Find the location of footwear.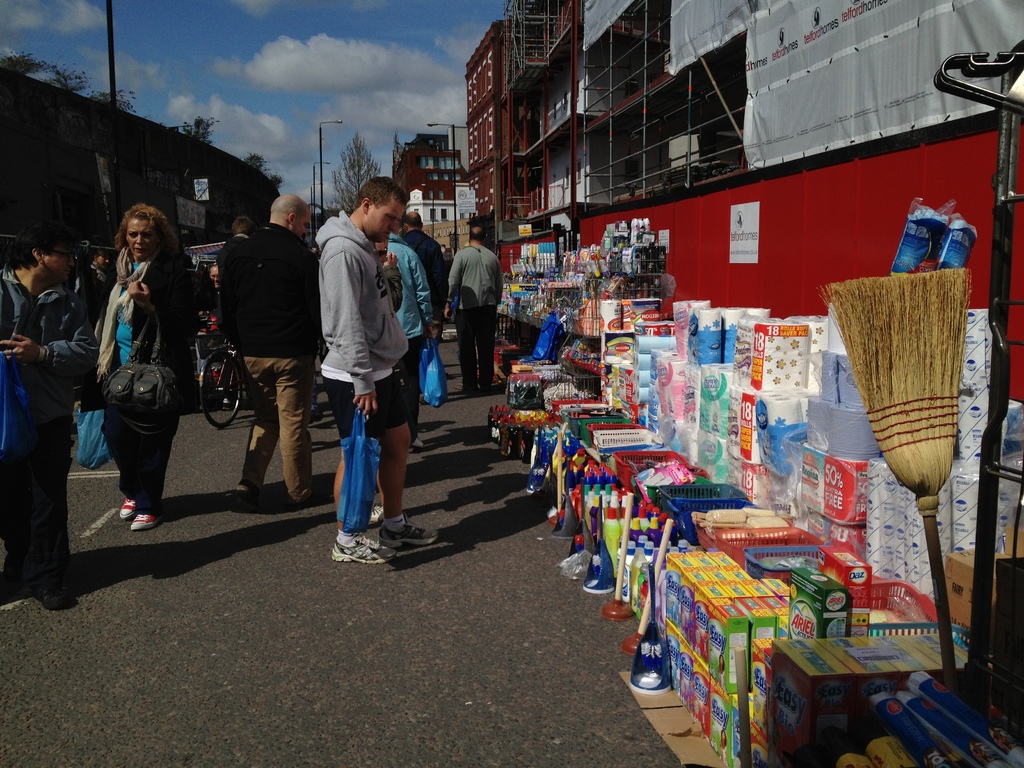
Location: x1=232 y1=477 x2=262 y2=508.
